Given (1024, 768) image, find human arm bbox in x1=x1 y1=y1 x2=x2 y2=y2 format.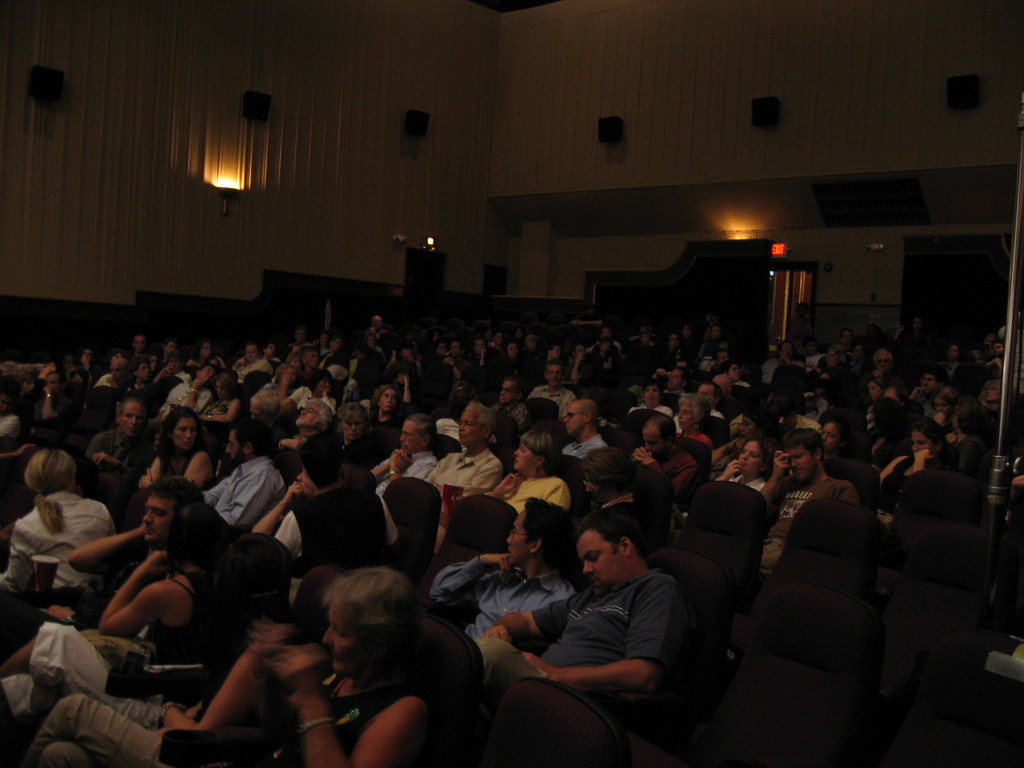
x1=705 y1=433 x2=759 y2=458.
